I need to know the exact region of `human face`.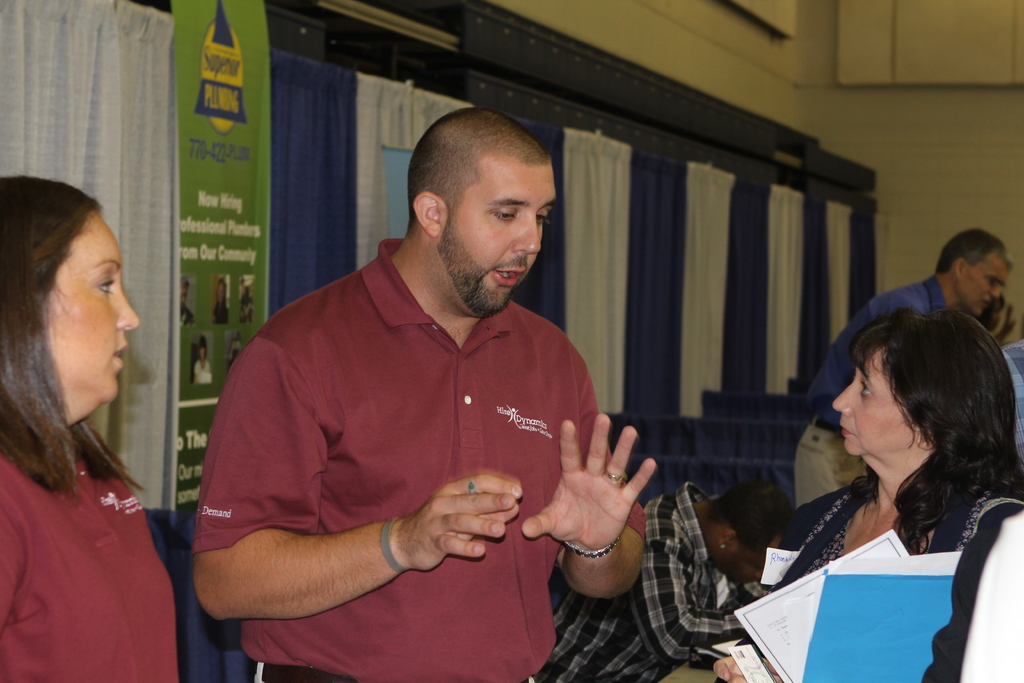
Region: x1=42, y1=207, x2=141, y2=400.
